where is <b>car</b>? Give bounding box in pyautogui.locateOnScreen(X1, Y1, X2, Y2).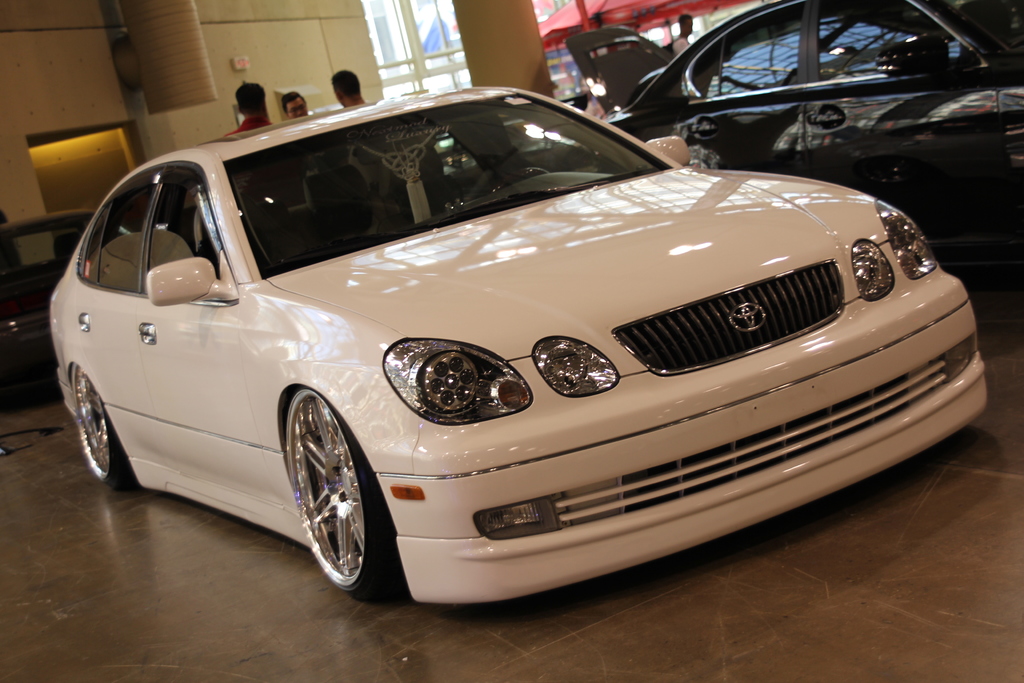
pyautogui.locateOnScreen(47, 77, 988, 604).
